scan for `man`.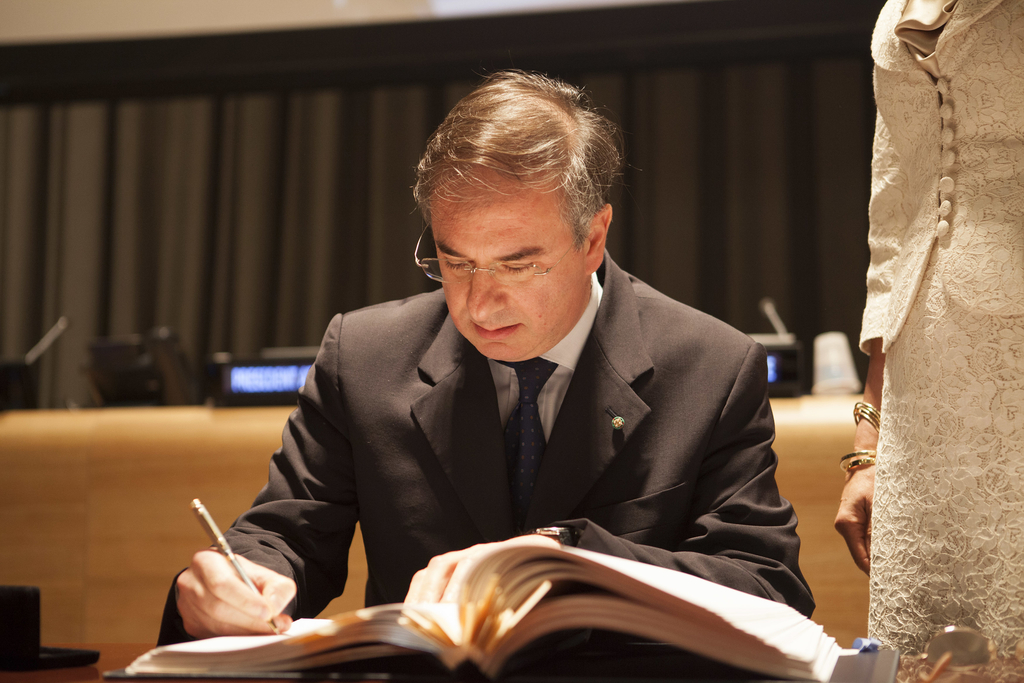
Scan result: region(196, 107, 820, 644).
